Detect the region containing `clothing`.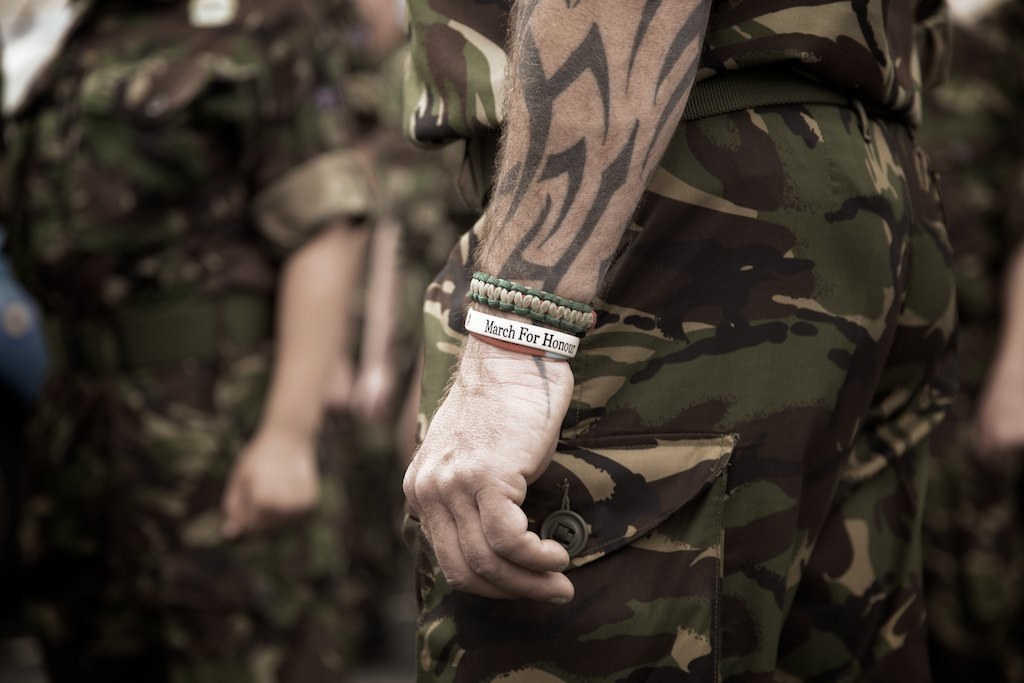
[x1=0, y1=0, x2=437, y2=682].
